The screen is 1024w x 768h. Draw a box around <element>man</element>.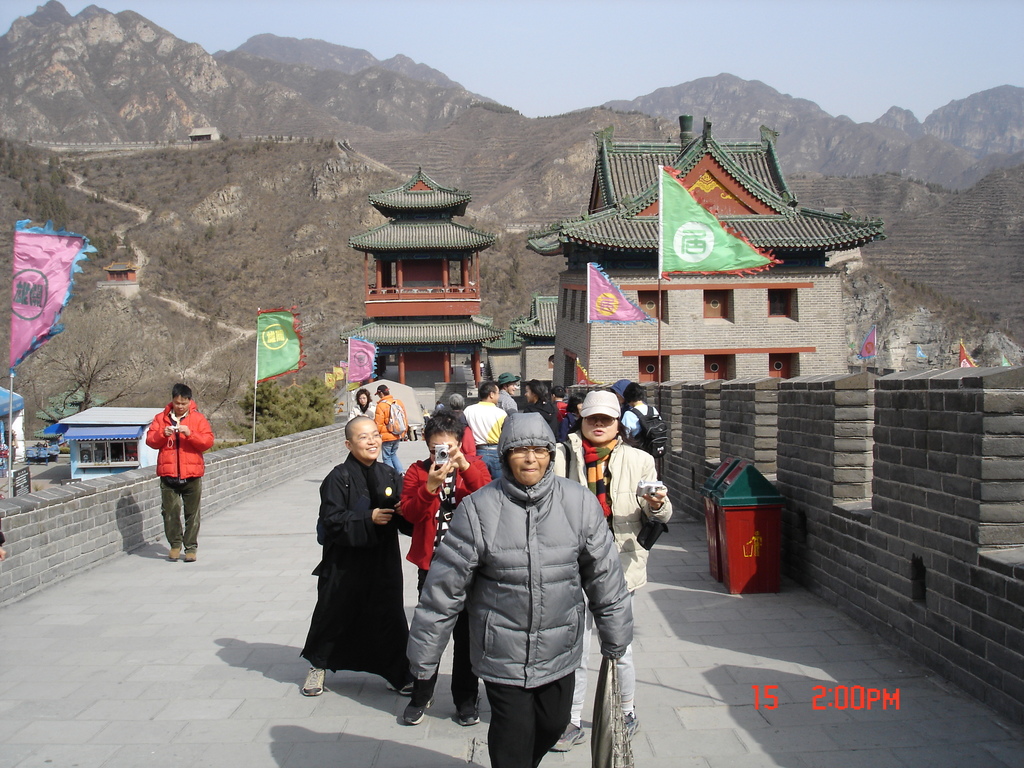
303 419 420 698.
